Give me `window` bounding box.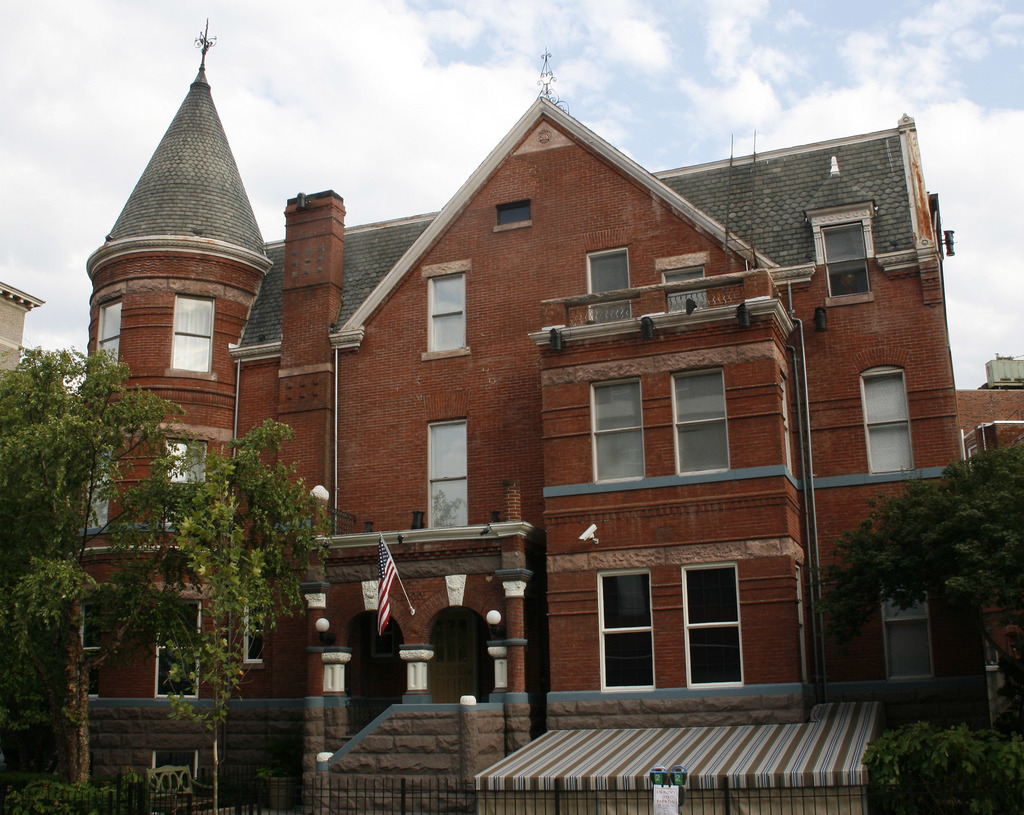
{"left": 680, "top": 564, "right": 742, "bottom": 693}.
